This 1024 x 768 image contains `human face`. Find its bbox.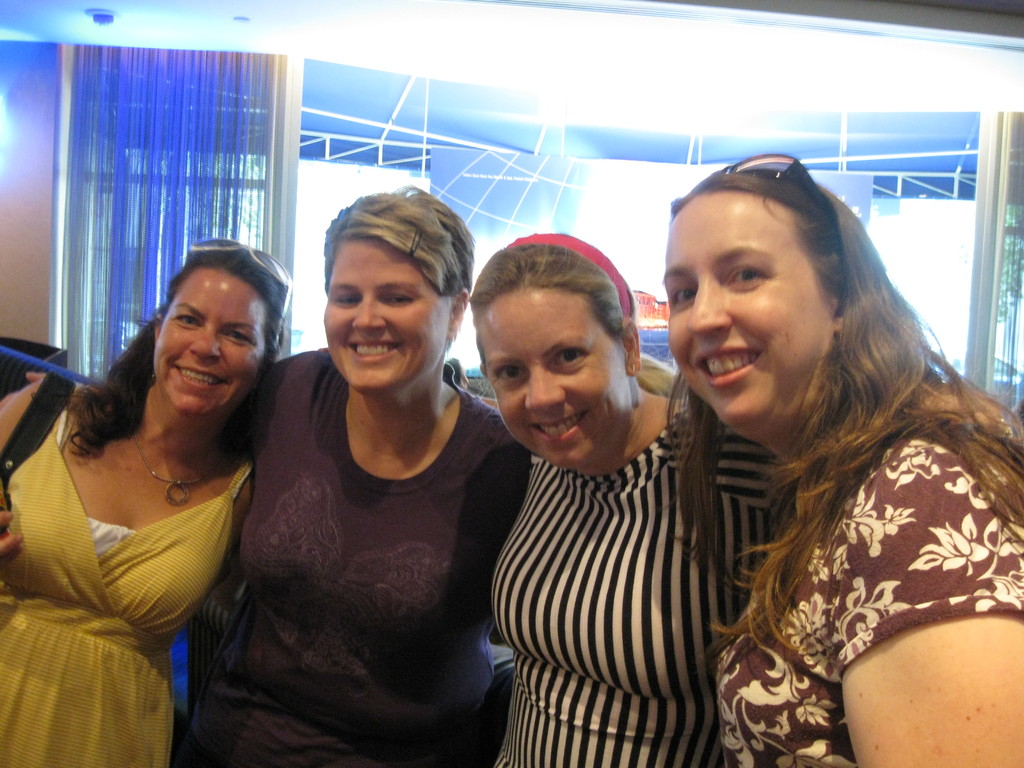
(left=479, top=280, right=641, bottom=472).
